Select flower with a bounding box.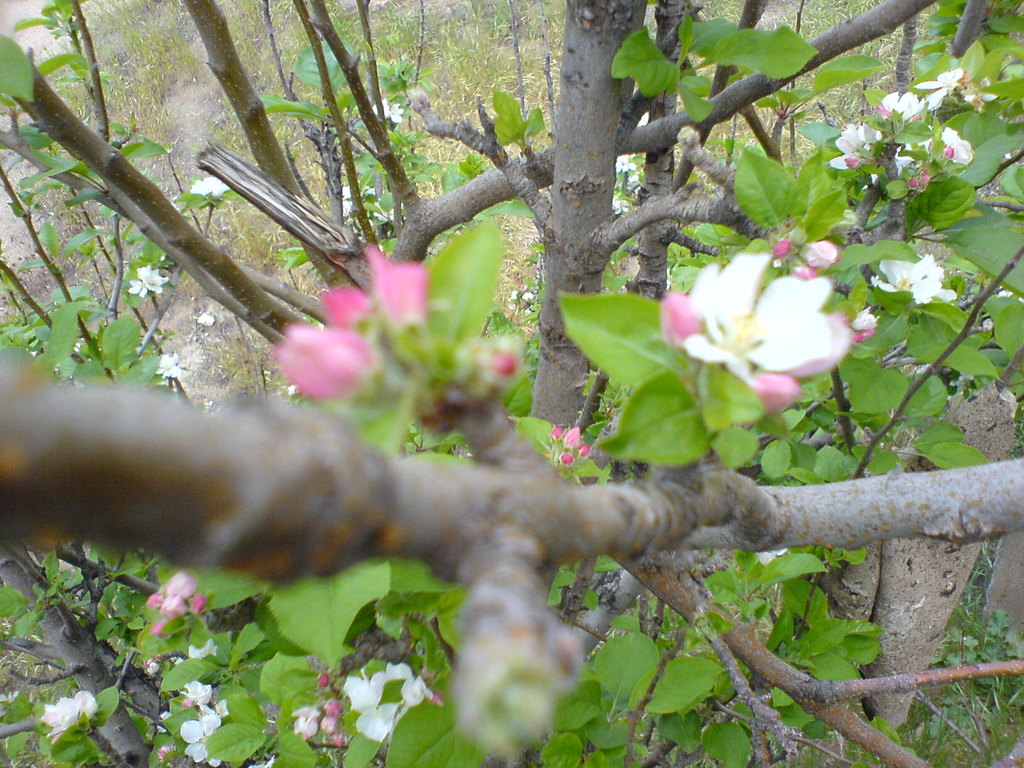
(x1=156, y1=348, x2=186, y2=385).
